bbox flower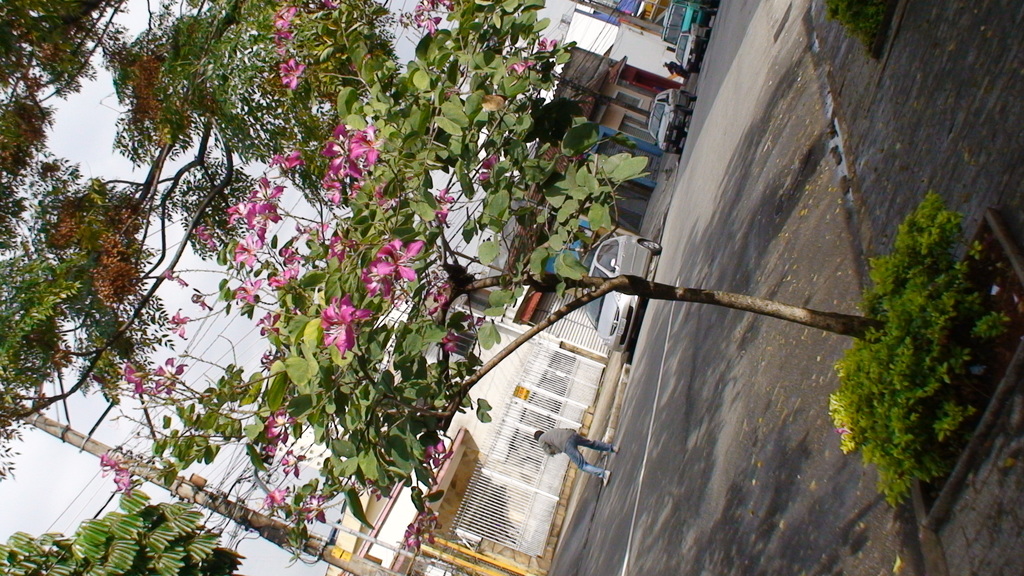
[left=507, top=56, right=537, bottom=72]
